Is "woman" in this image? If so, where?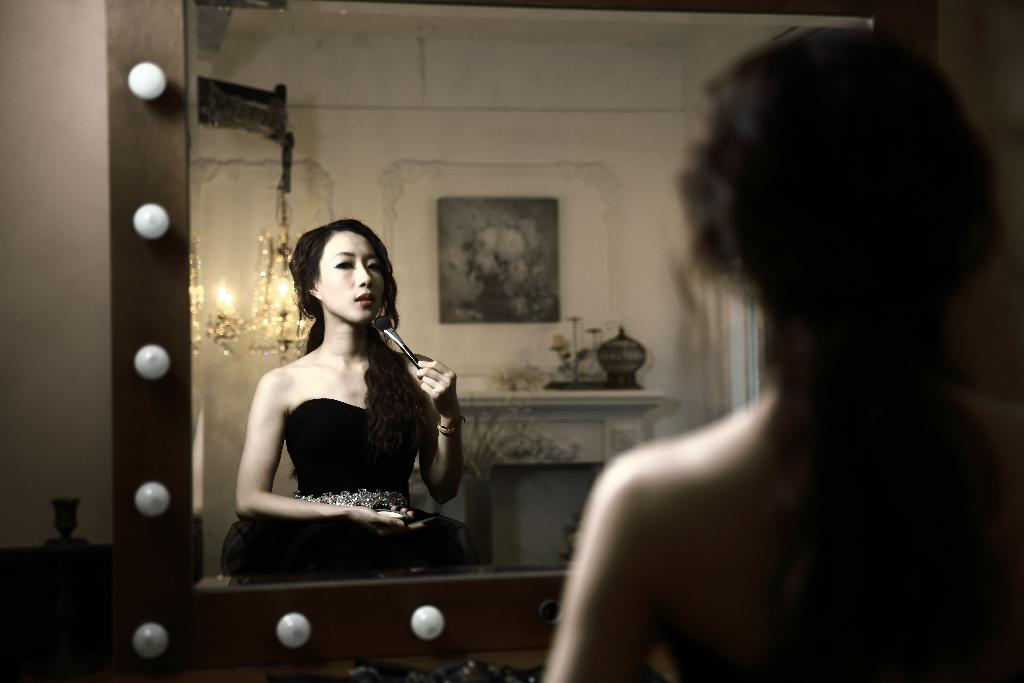
Yes, at l=532, t=24, r=1023, b=682.
